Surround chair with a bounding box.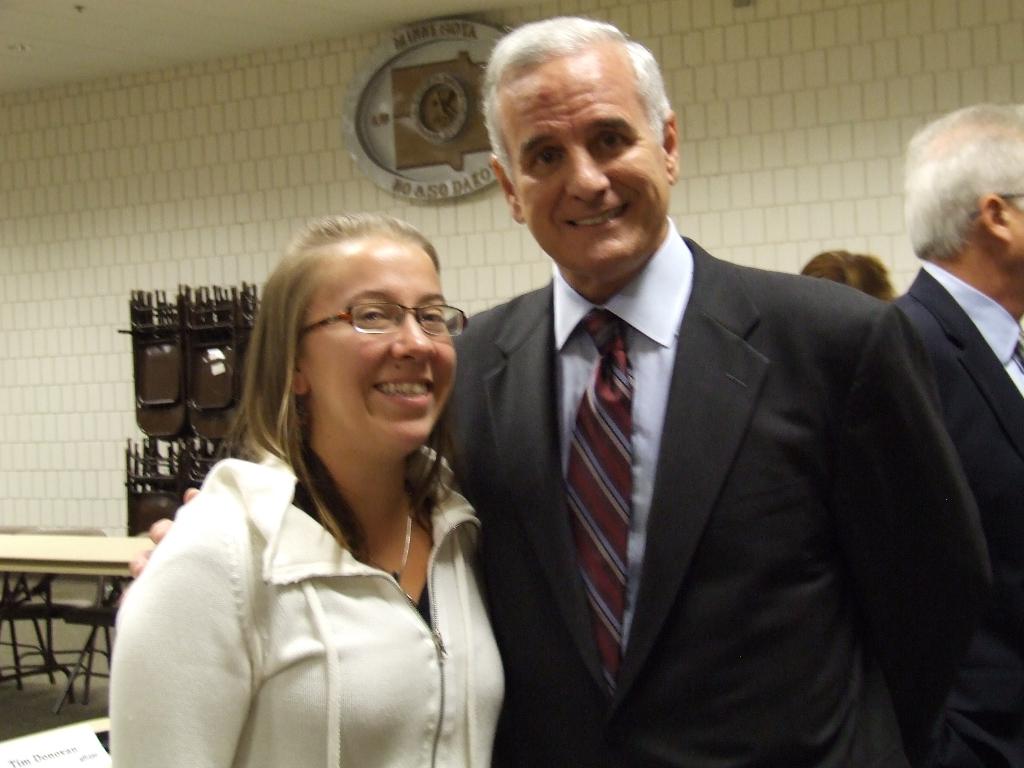
l=175, t=284, r=243, b=408.
